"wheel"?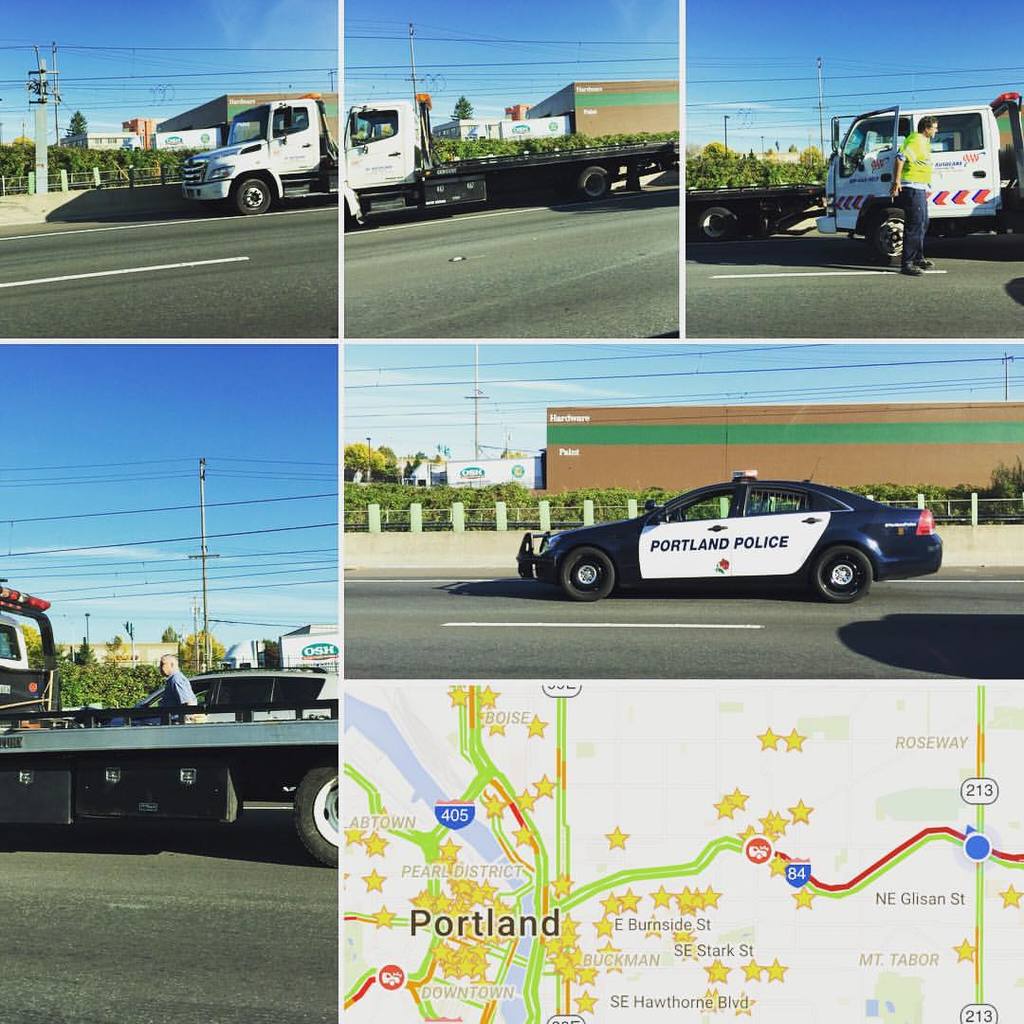
box(282, 762, 343, 870)
